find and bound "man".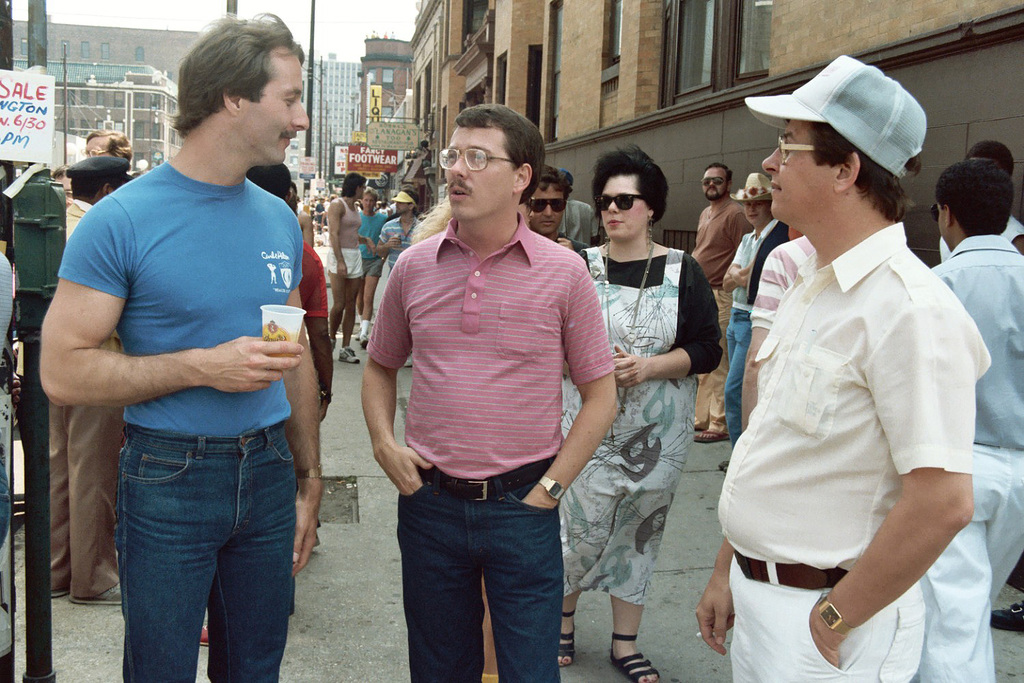
Bound: <bbox>369, 189, 421, 325</bbox>.
